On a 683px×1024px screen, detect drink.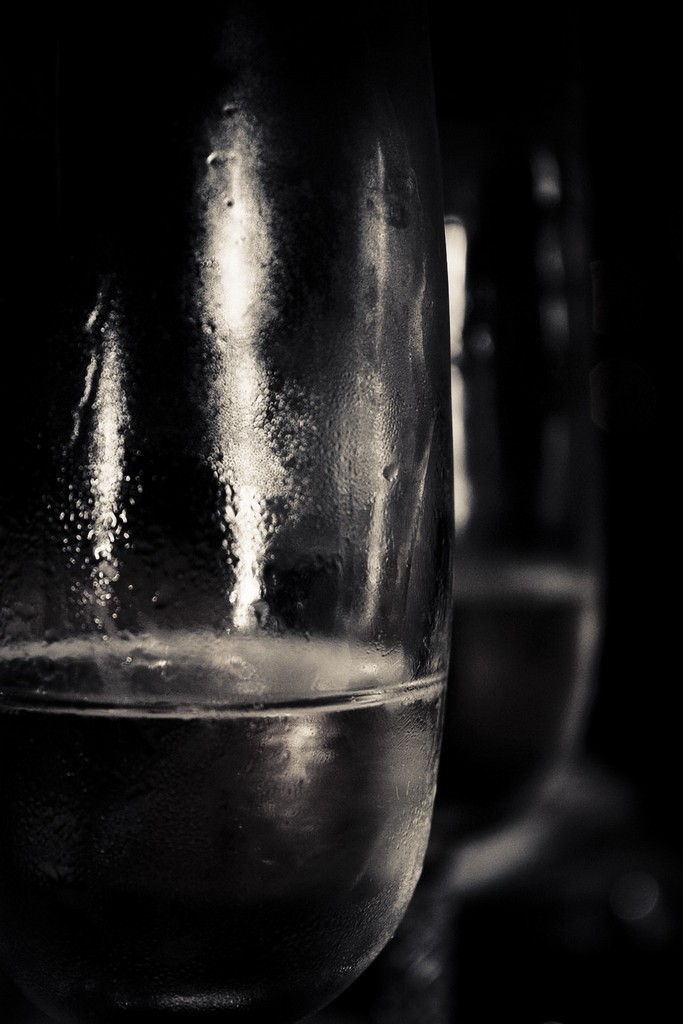
(x1=0, y1=627, x2=444, y2=1010).
